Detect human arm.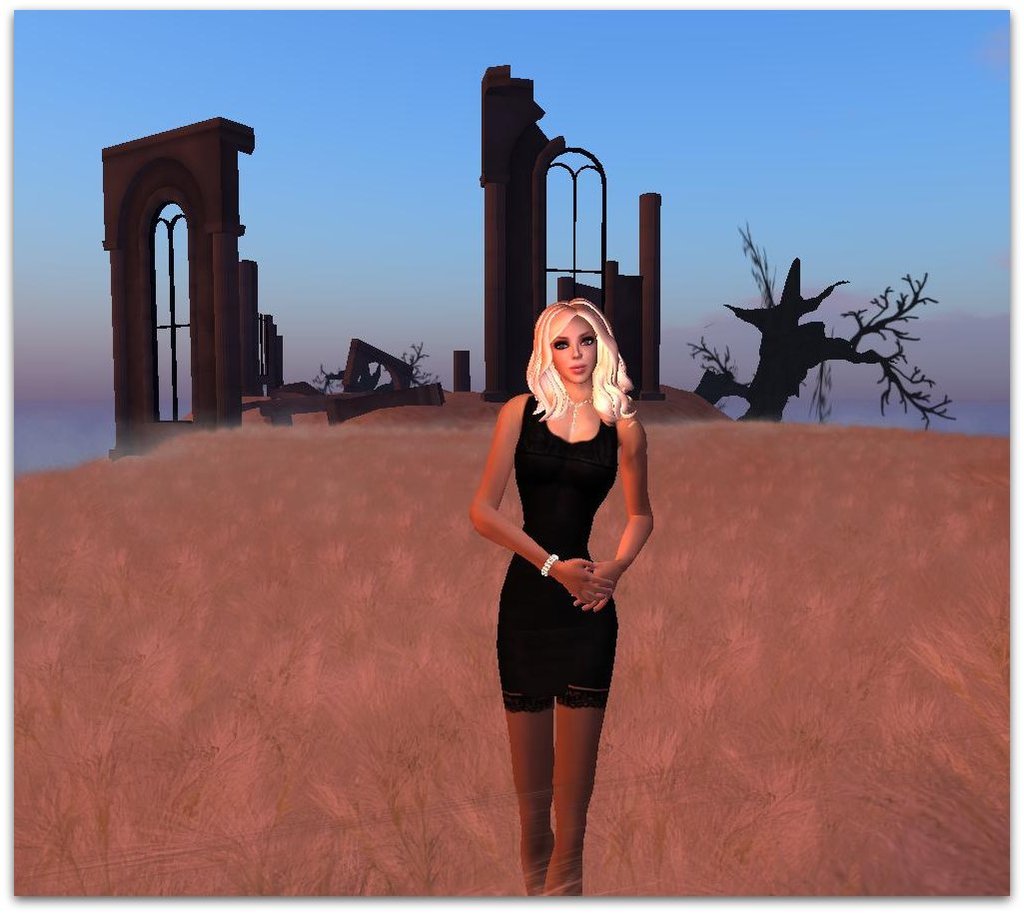
Detected at x1=466 y1=384 x2=613 y2=619.
